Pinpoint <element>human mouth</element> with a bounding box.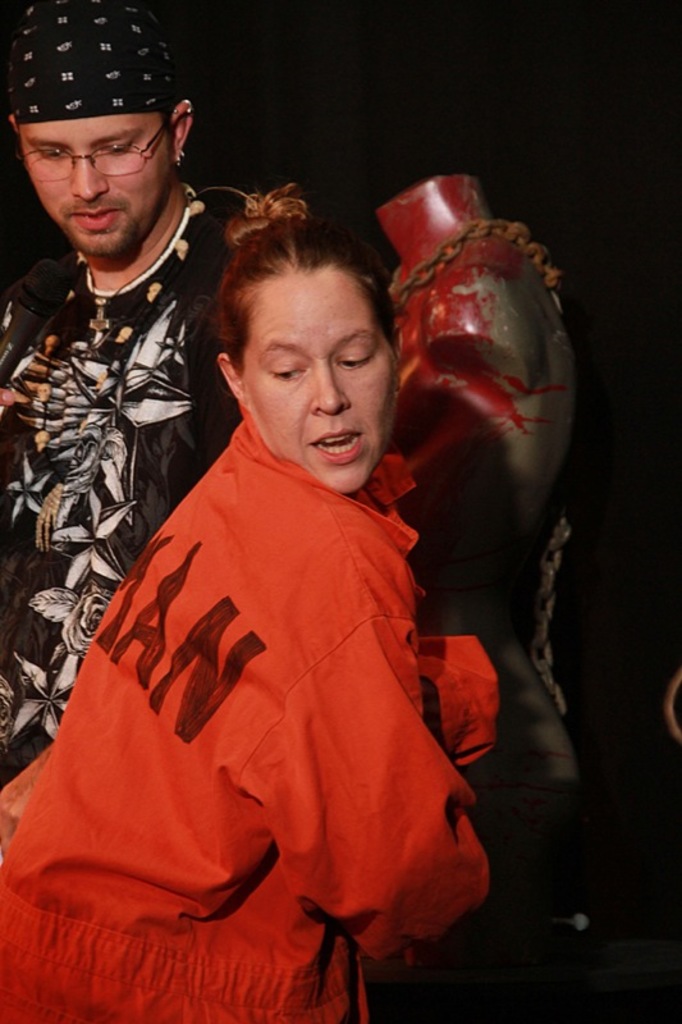
crop(70, 210, 122, 230).
